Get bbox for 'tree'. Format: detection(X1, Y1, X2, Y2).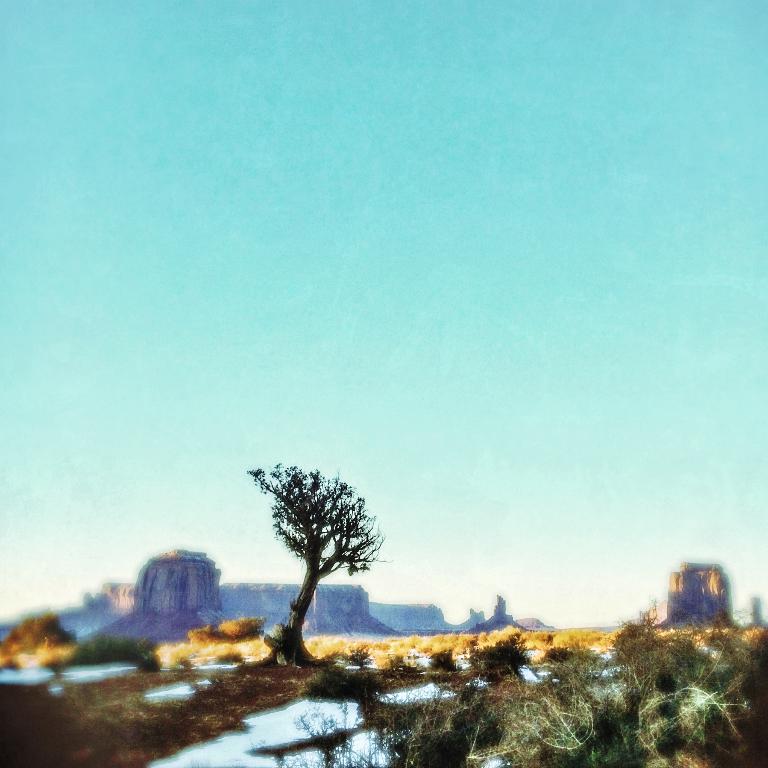
detection(249, 457, 392, 650).
